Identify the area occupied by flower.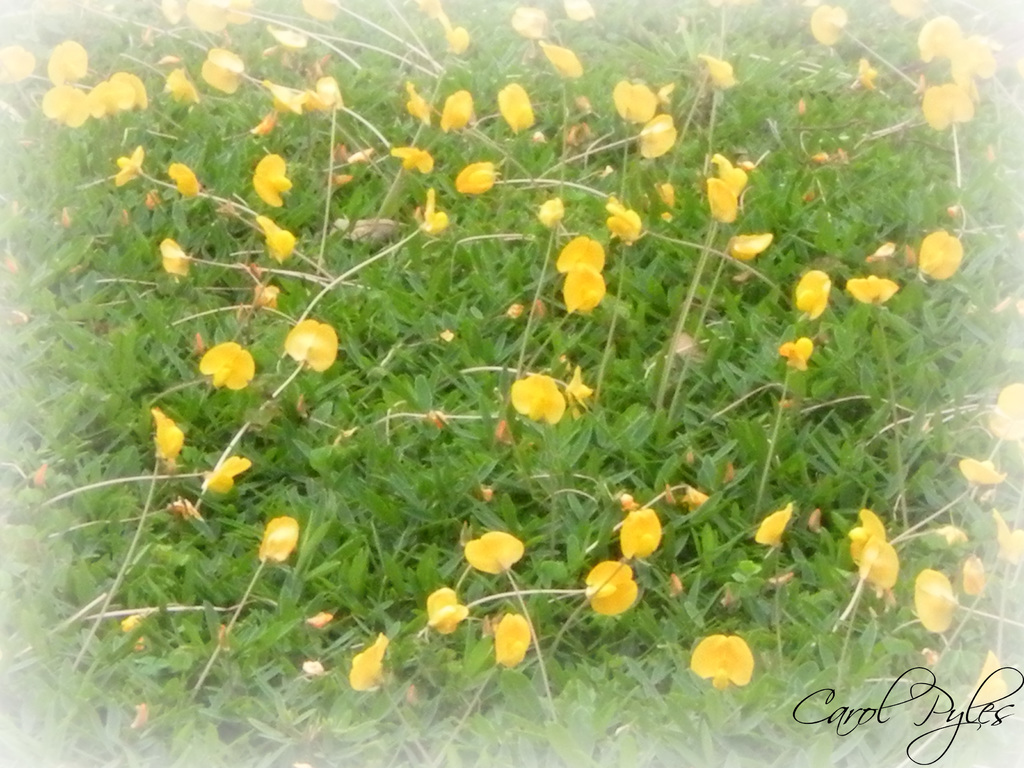
Area: box=[415, 0, 467, 53].
